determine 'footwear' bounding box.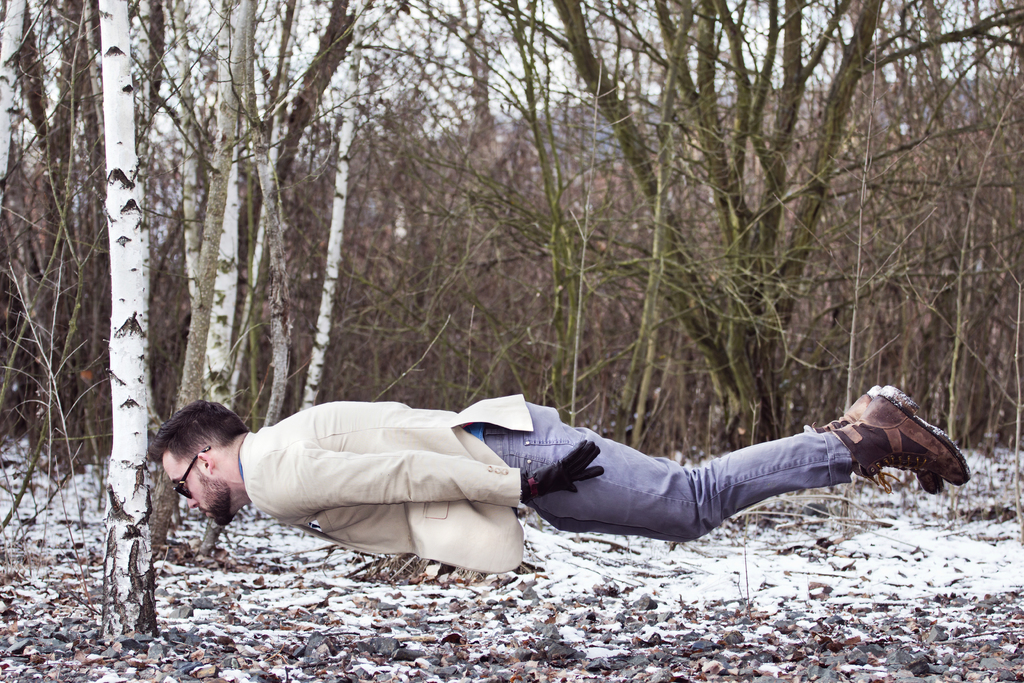
Determined: x1=825 y1=383 x2=952 y2=494.
